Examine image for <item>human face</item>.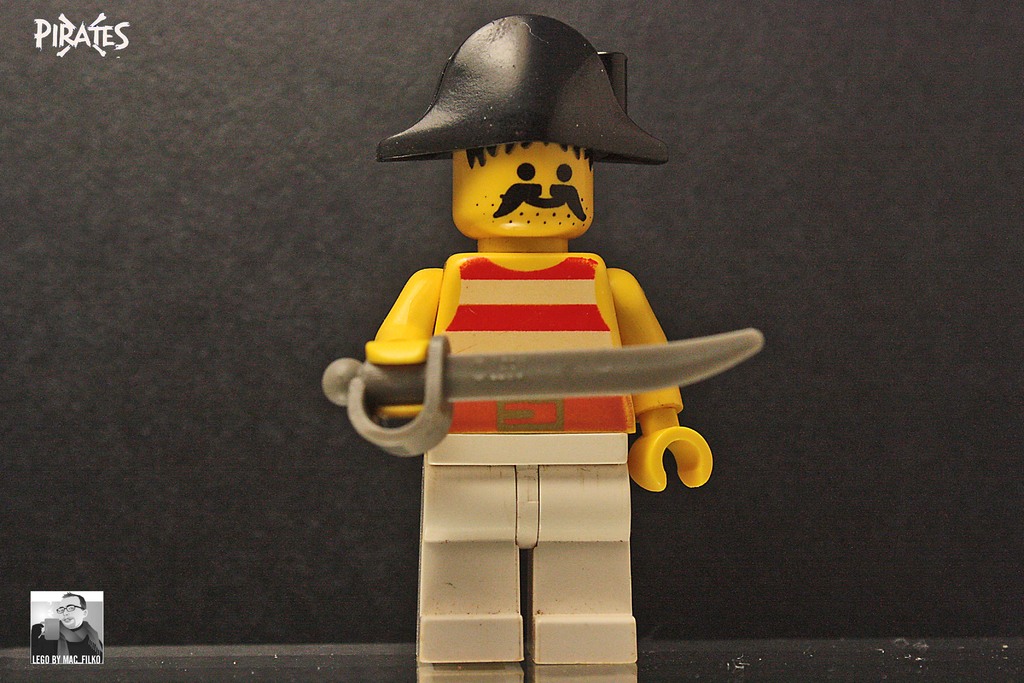
Examination result: detection(57, 593, 87, 632).
